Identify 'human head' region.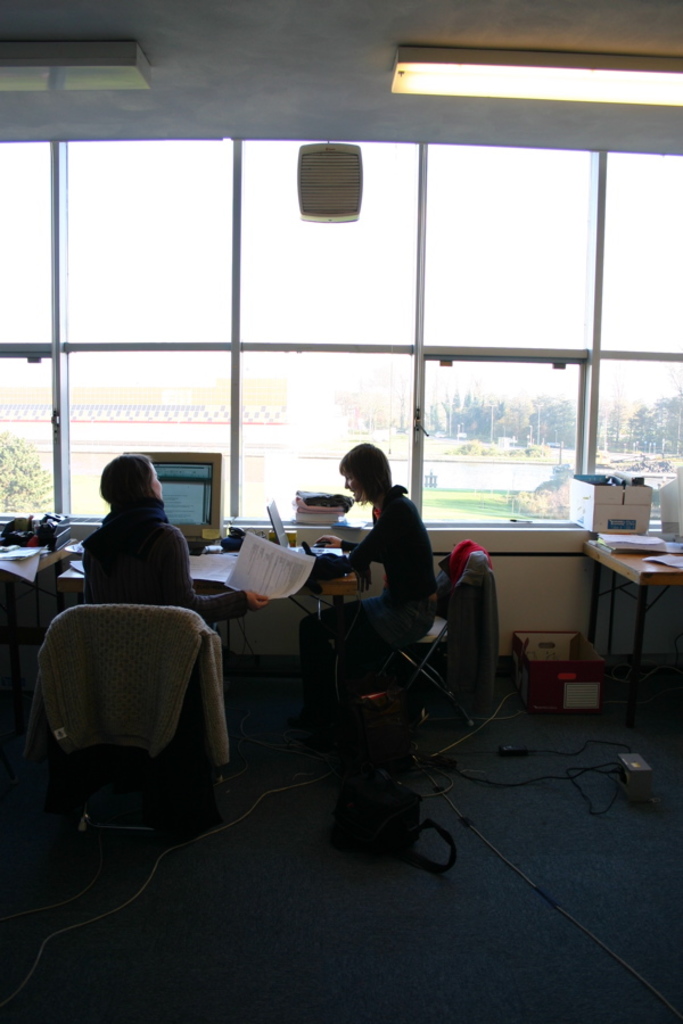
Region: <region>334, 440, 393, 501</region>.
